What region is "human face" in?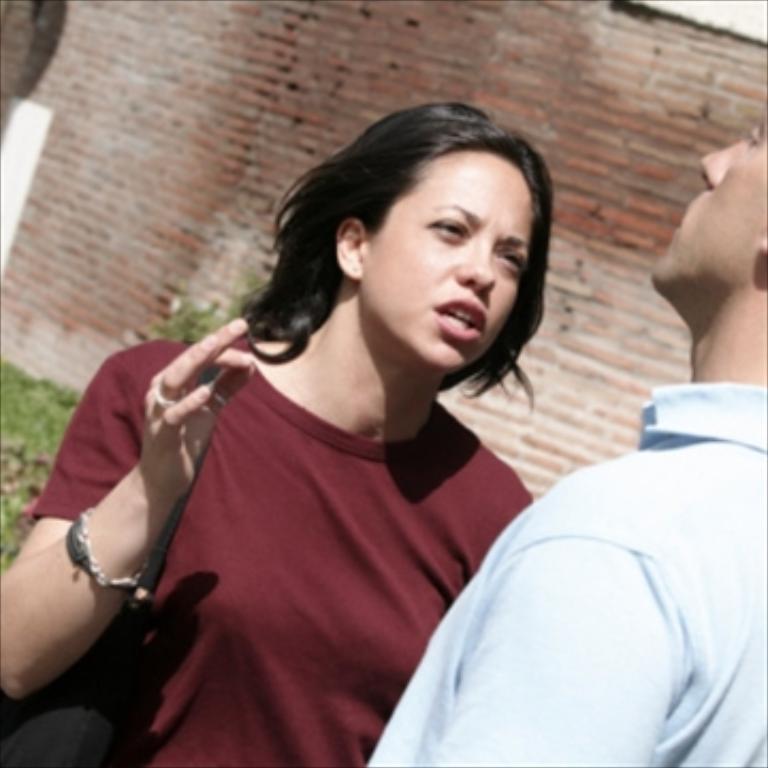
651/115/766/299.
